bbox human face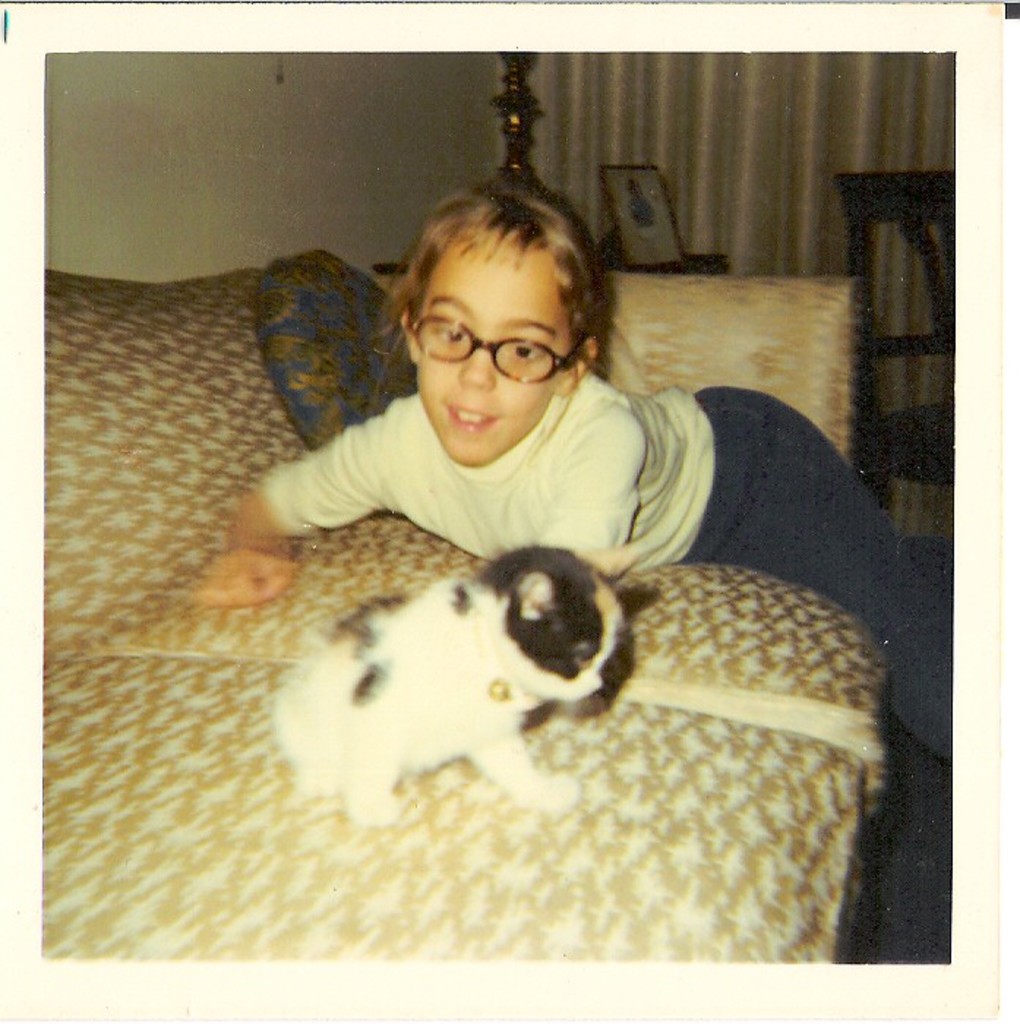
<box>424,241,563,468</box>
